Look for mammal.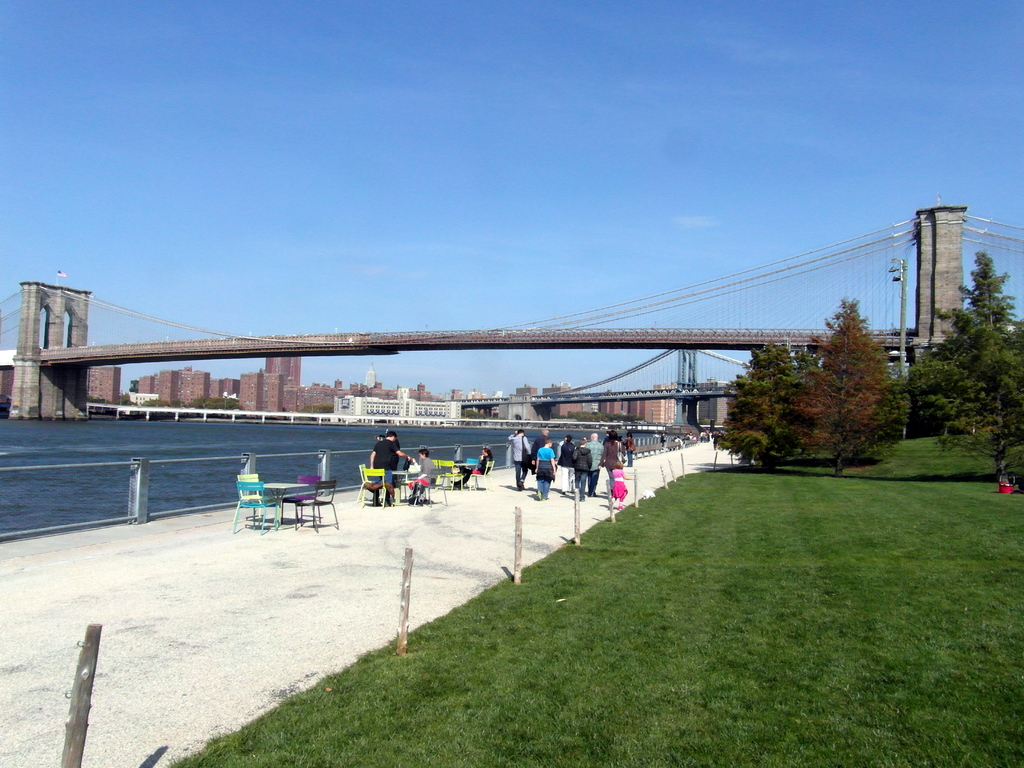
Found: bbox=(450, 454, 490, 490).
